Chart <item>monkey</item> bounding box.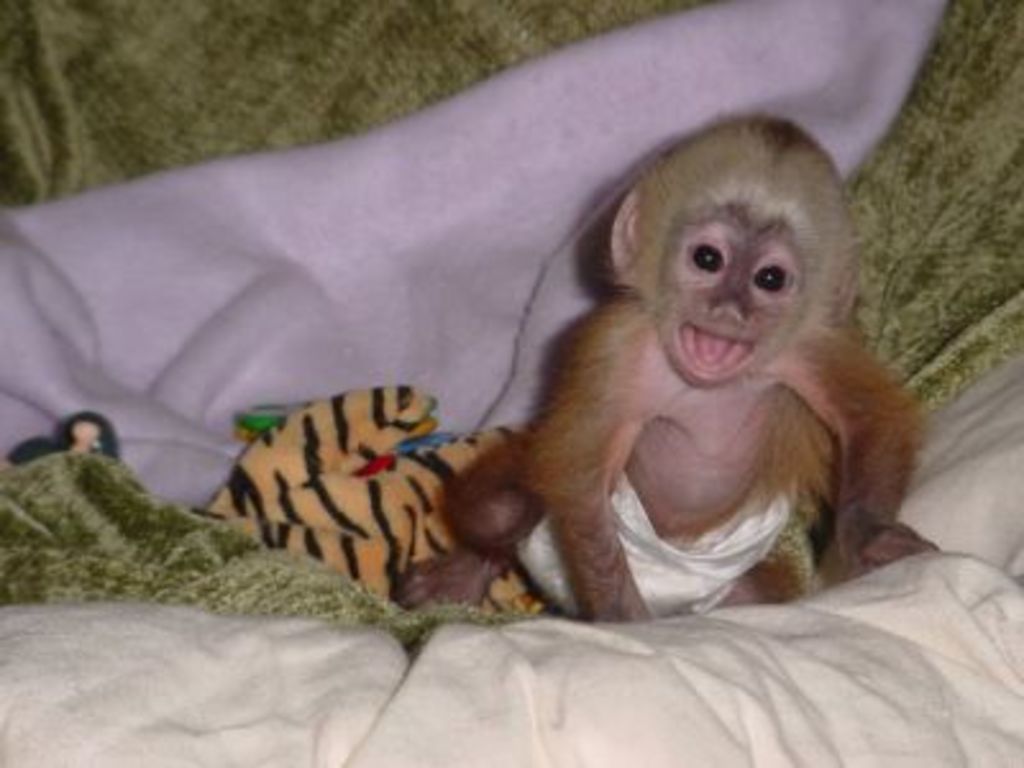
Charted: 392, 113, 924, 620.
